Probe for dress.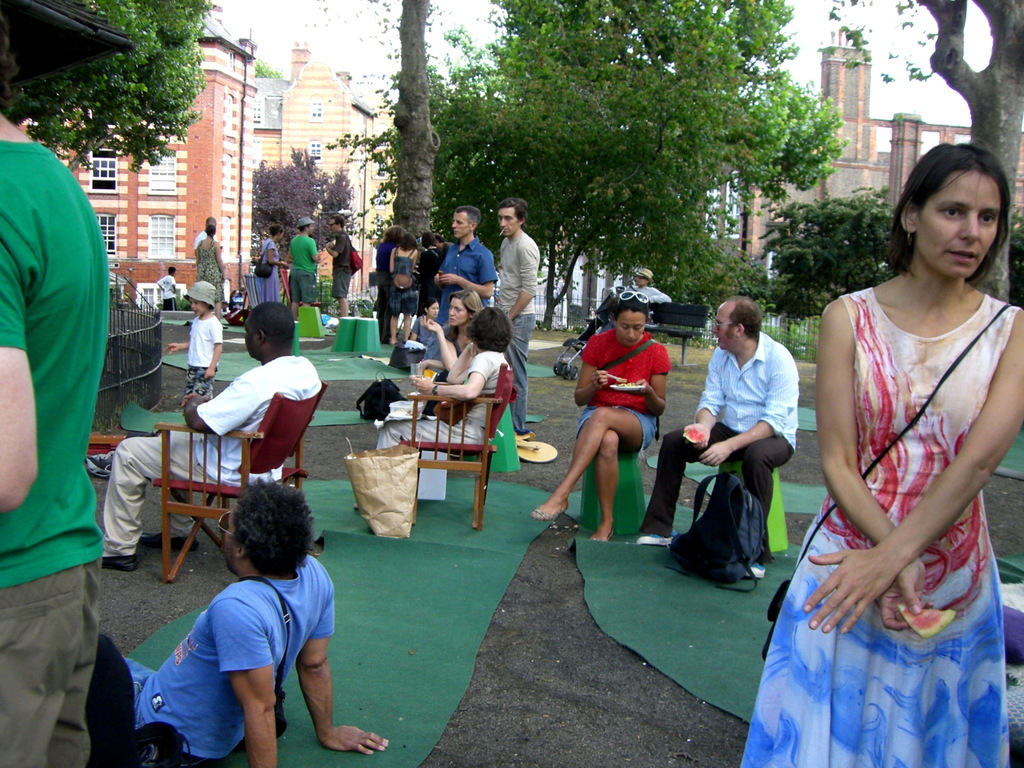
Probe result: 739,284,1020,767.
